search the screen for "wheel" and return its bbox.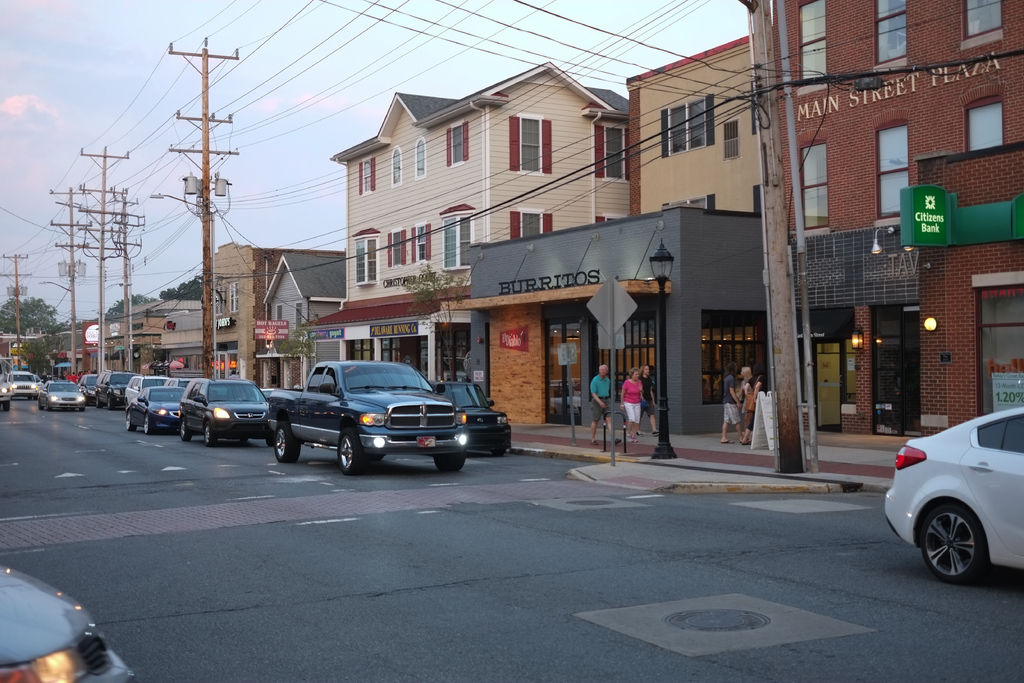
Found: rect(105, 396, 113, 409).
